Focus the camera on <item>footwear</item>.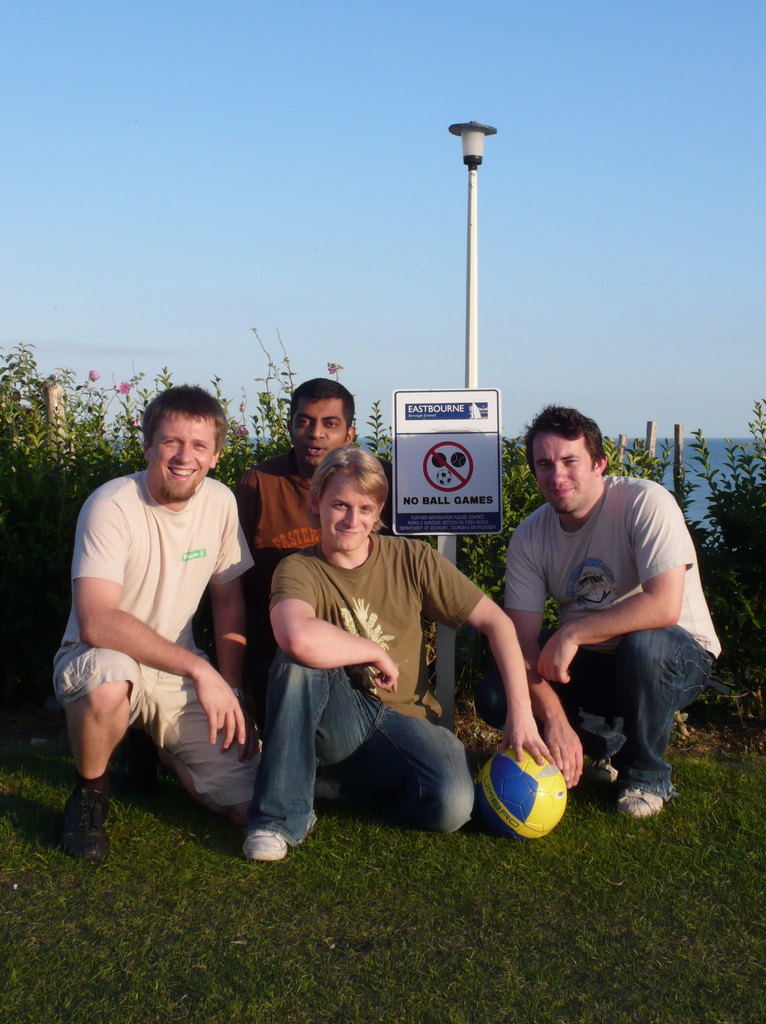
Focus region: crop(616, 785, 665, 822).
